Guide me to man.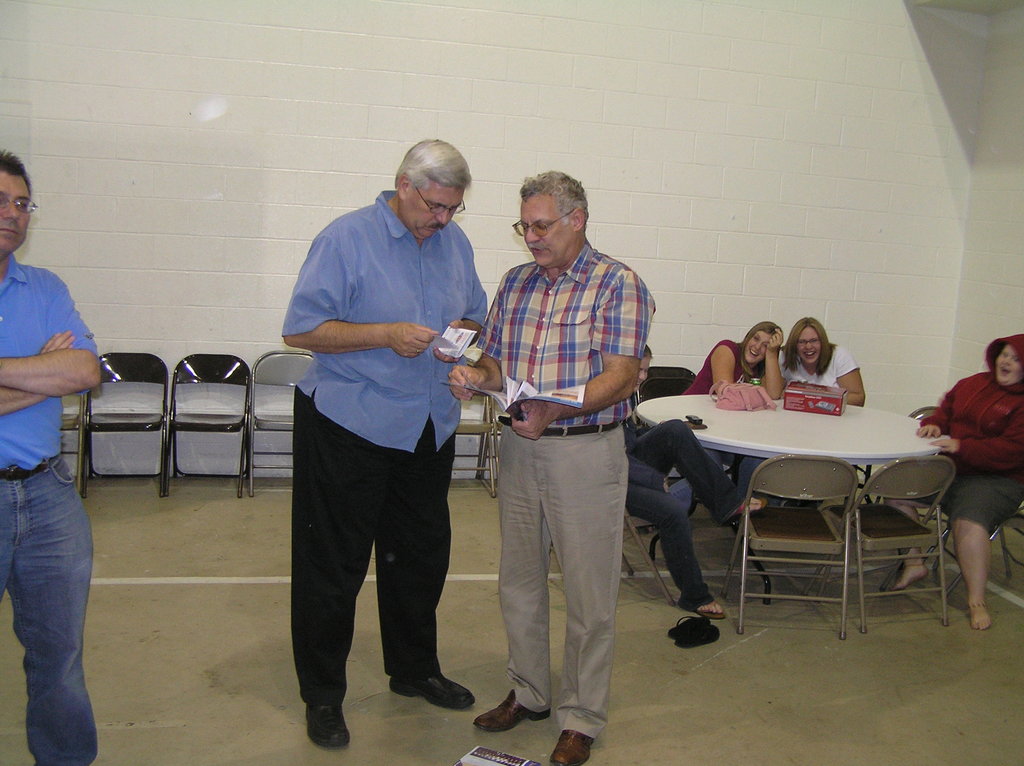
Guidance: <region>281, 140, 491, 747</region>.
